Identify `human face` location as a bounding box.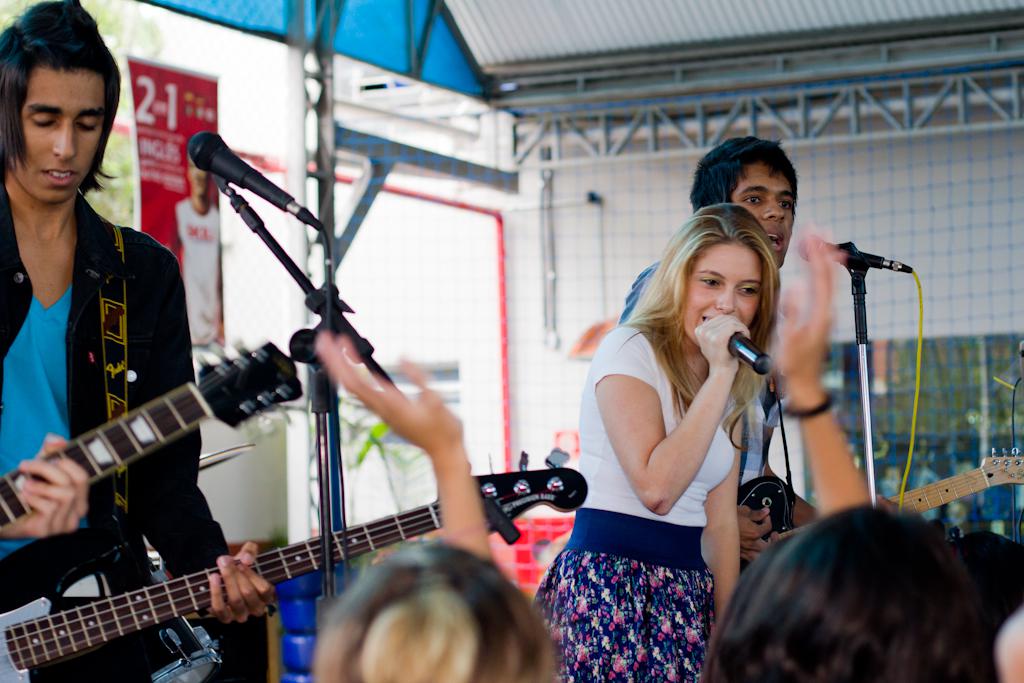
{"left": 680, "top": 244, "right": 760, "bottom": 344}.
